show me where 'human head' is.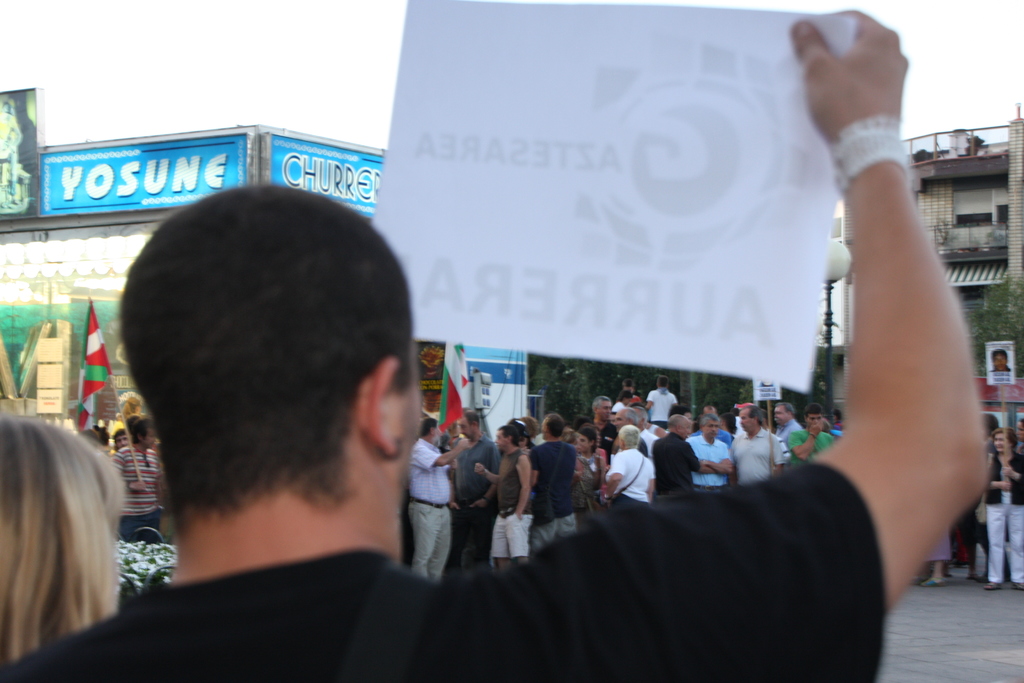
'human head' is at x1=995 y1=426 x2=1018 y2=451.
